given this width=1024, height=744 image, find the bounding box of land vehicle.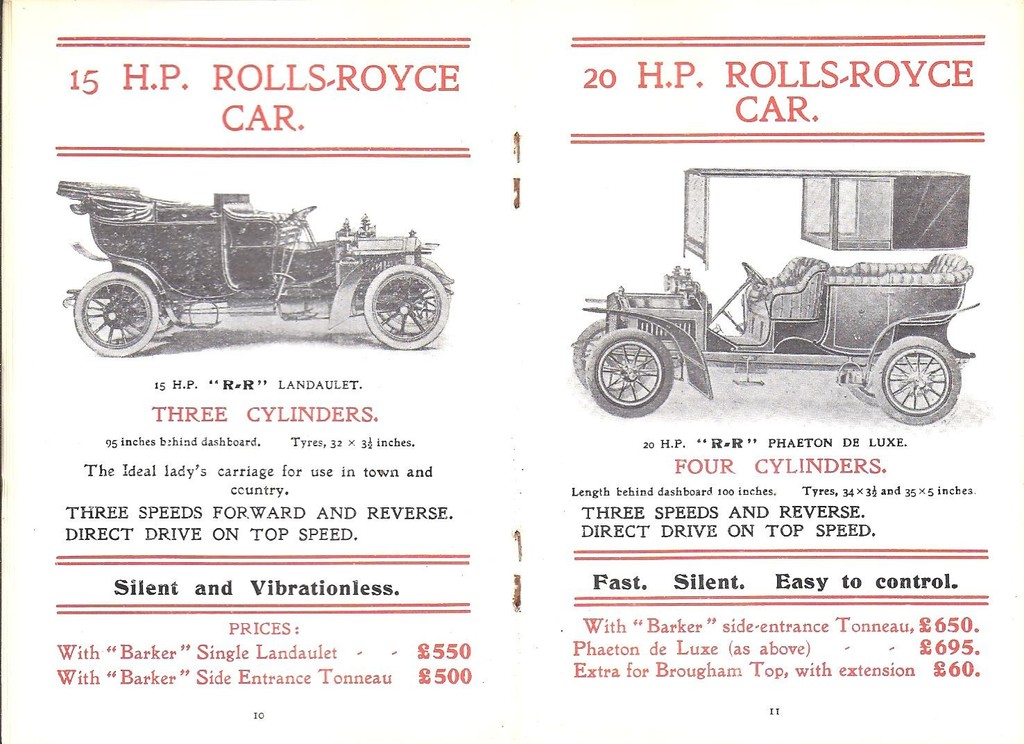
38/168/475/372.
